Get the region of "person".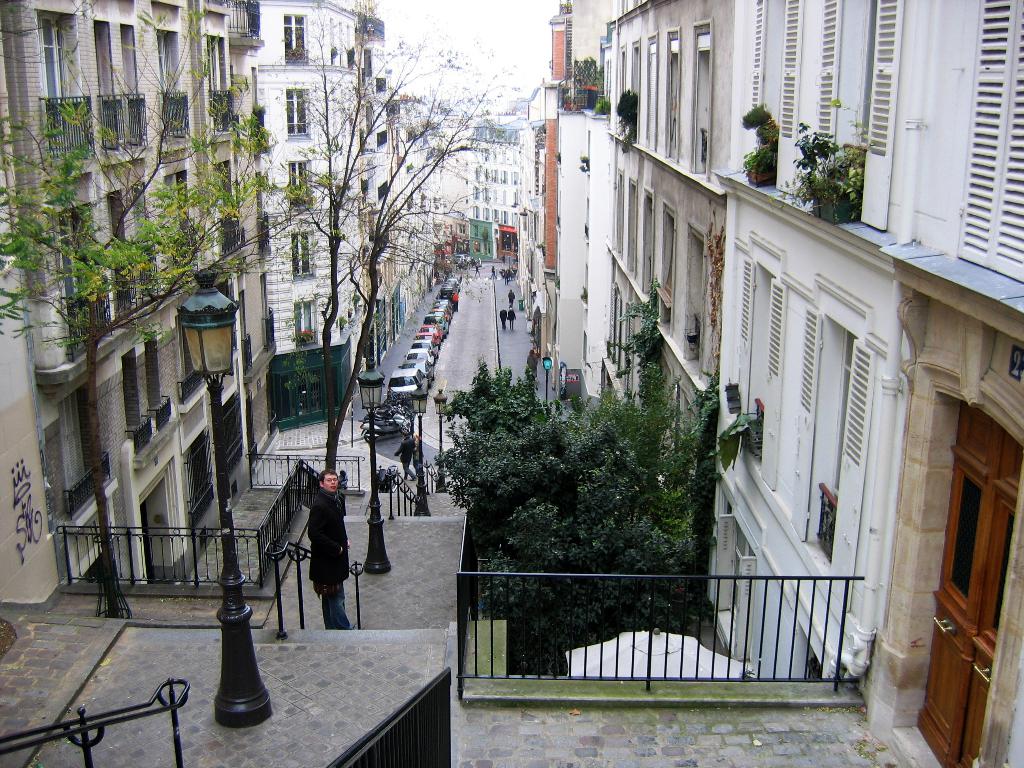
x1=337, y1=468, x2=351, y2=490.
